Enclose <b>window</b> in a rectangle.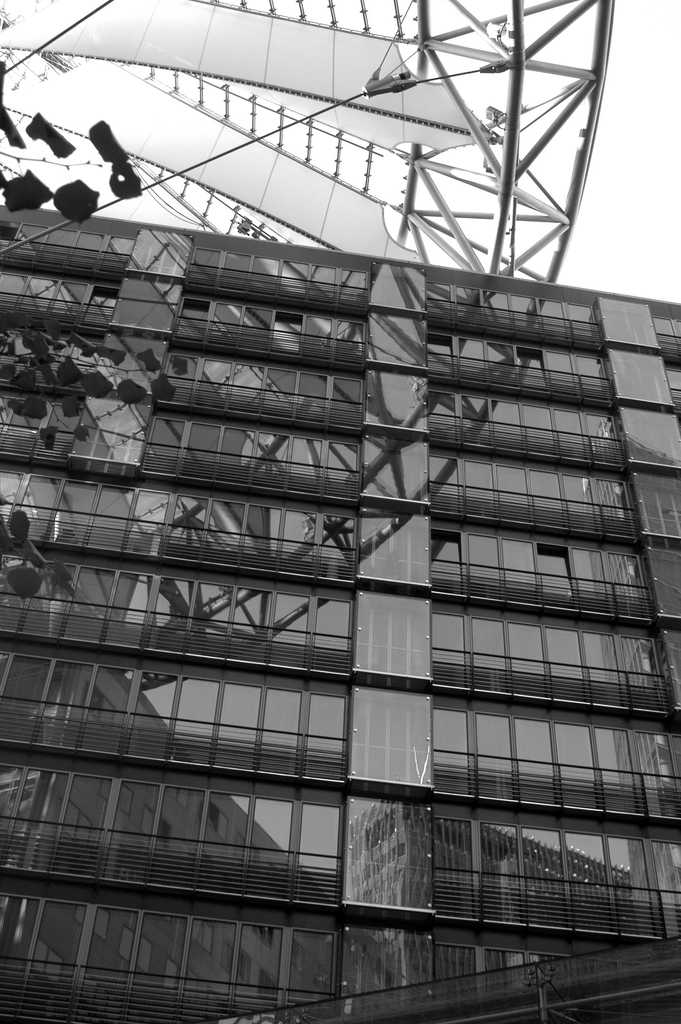
box=[646, 833, 680, 938].
